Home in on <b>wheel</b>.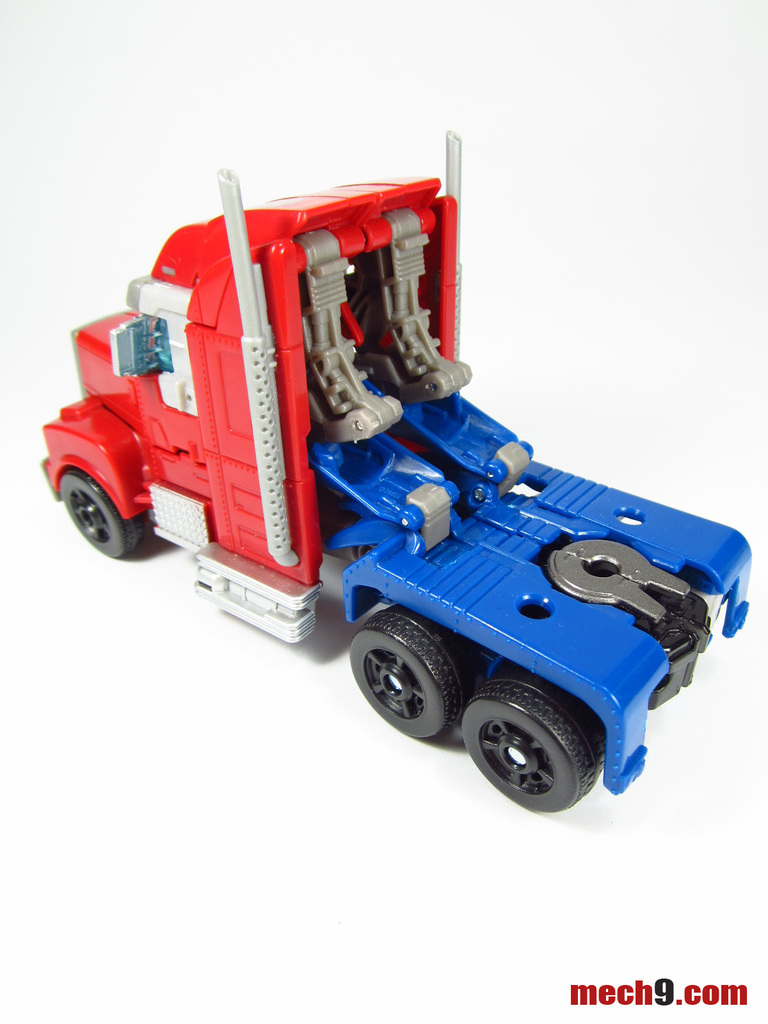
Homed in at BBox(54, 455, 147, 564).
